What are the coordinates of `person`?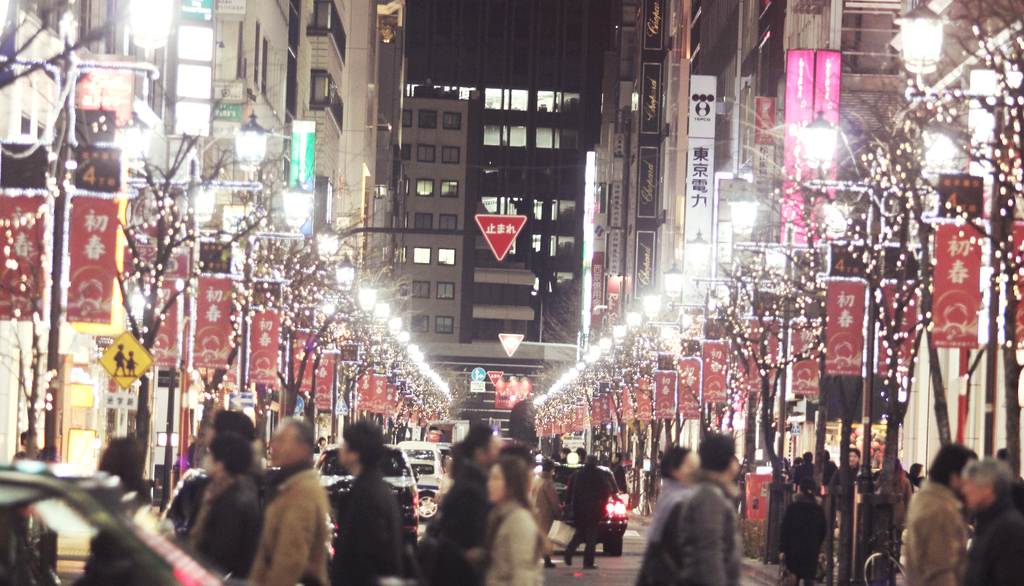
<bbox>325, 416, 419, 585</bbox>.
